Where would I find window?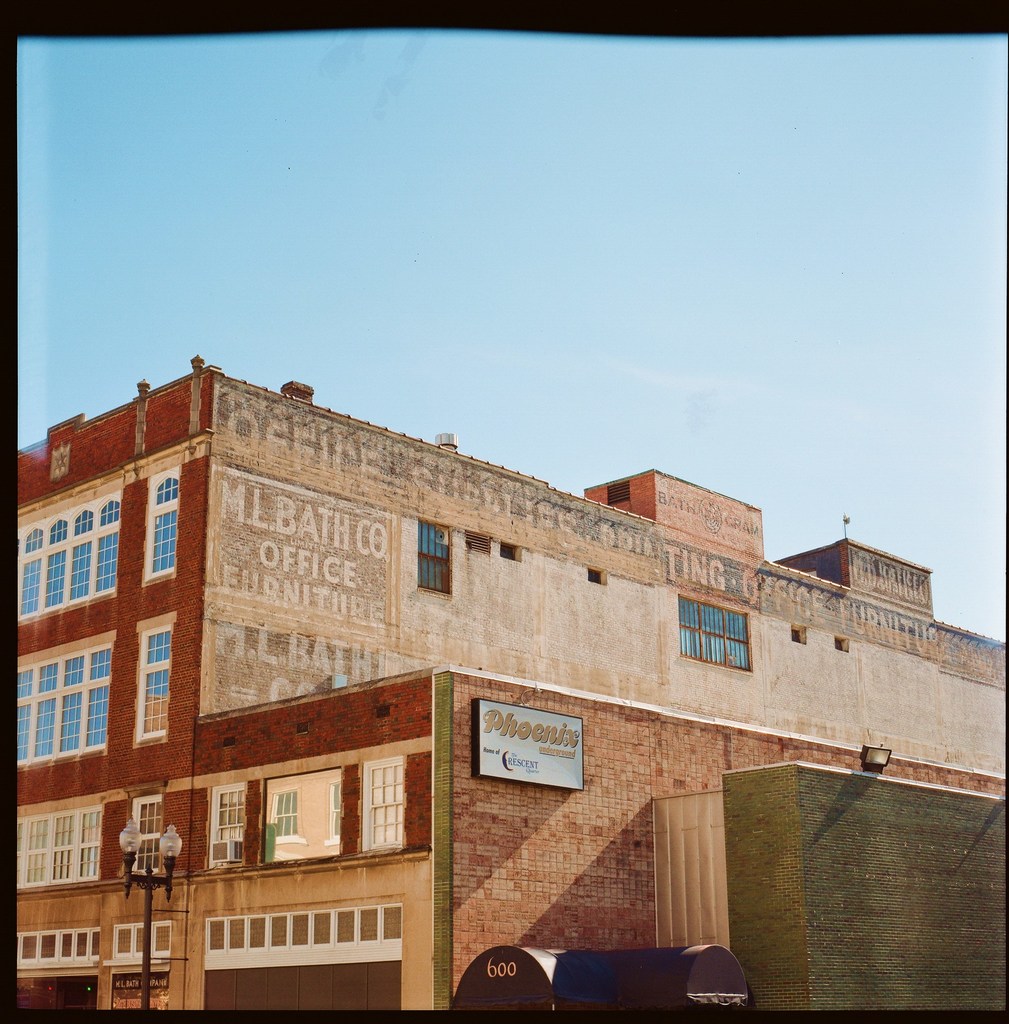
At (679, 600, 755, 668).
